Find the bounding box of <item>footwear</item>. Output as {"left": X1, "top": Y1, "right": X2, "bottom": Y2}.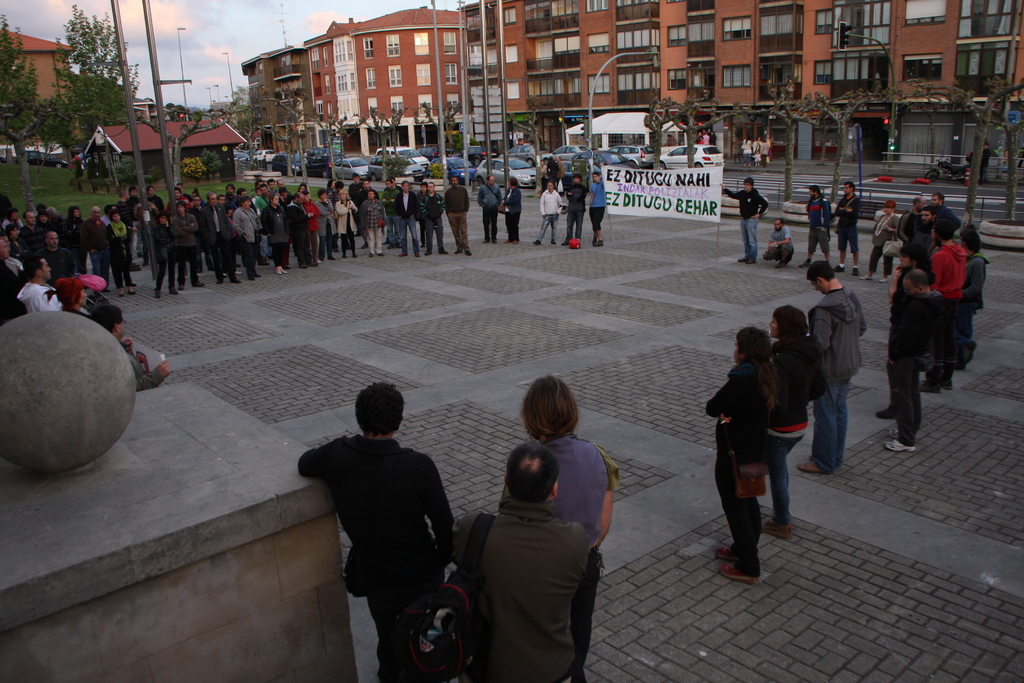
{"left": 874, "top": 406, "right": 897, "bottom": 418}.
